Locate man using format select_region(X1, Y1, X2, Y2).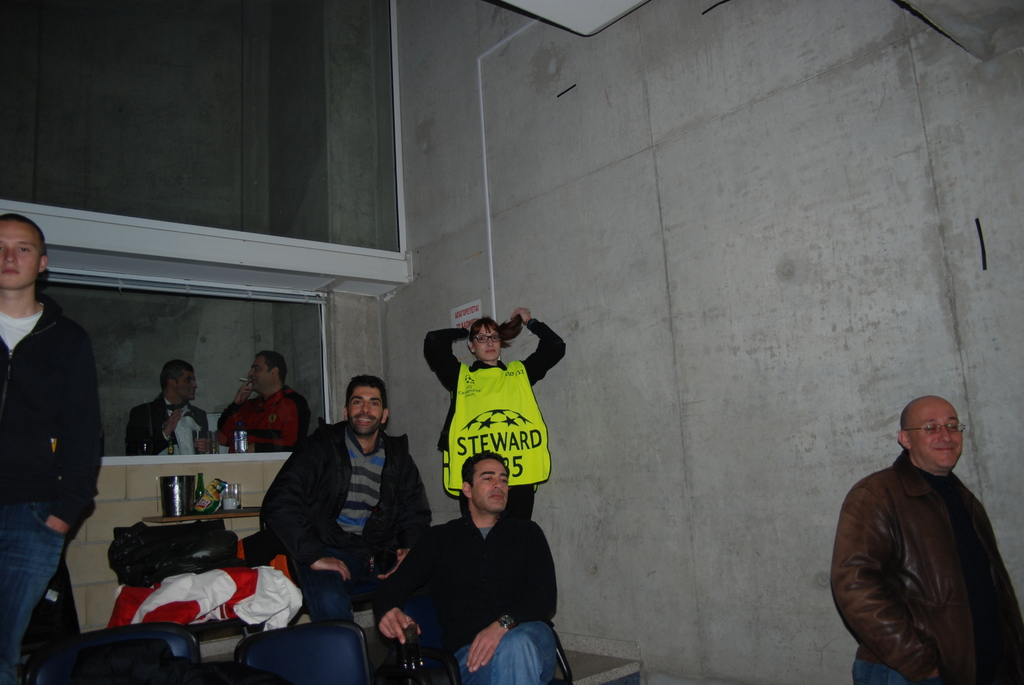
select_region(114, 372, 231, 455).
